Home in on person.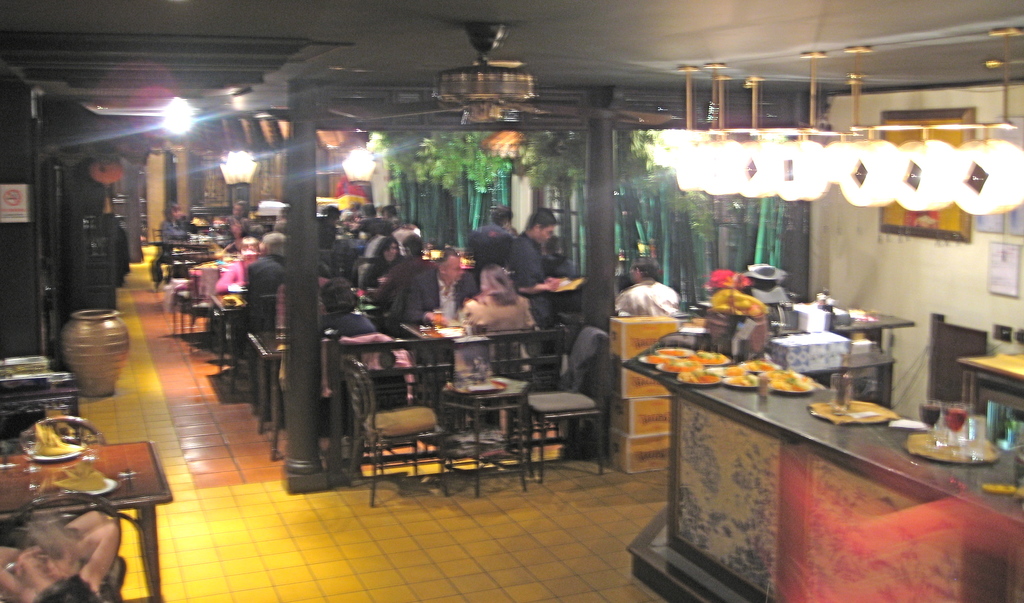
Homed in at 324:277:371:339.
